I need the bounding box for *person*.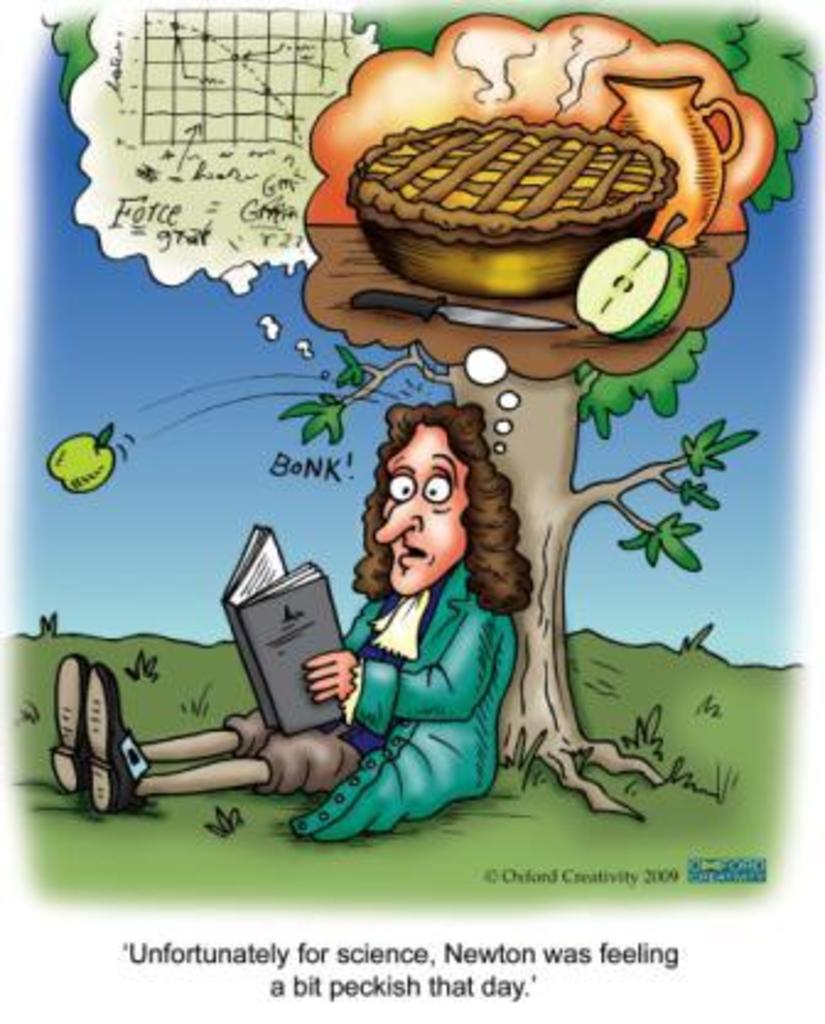
Here it is: BBox(277, 368, 513, 845).
